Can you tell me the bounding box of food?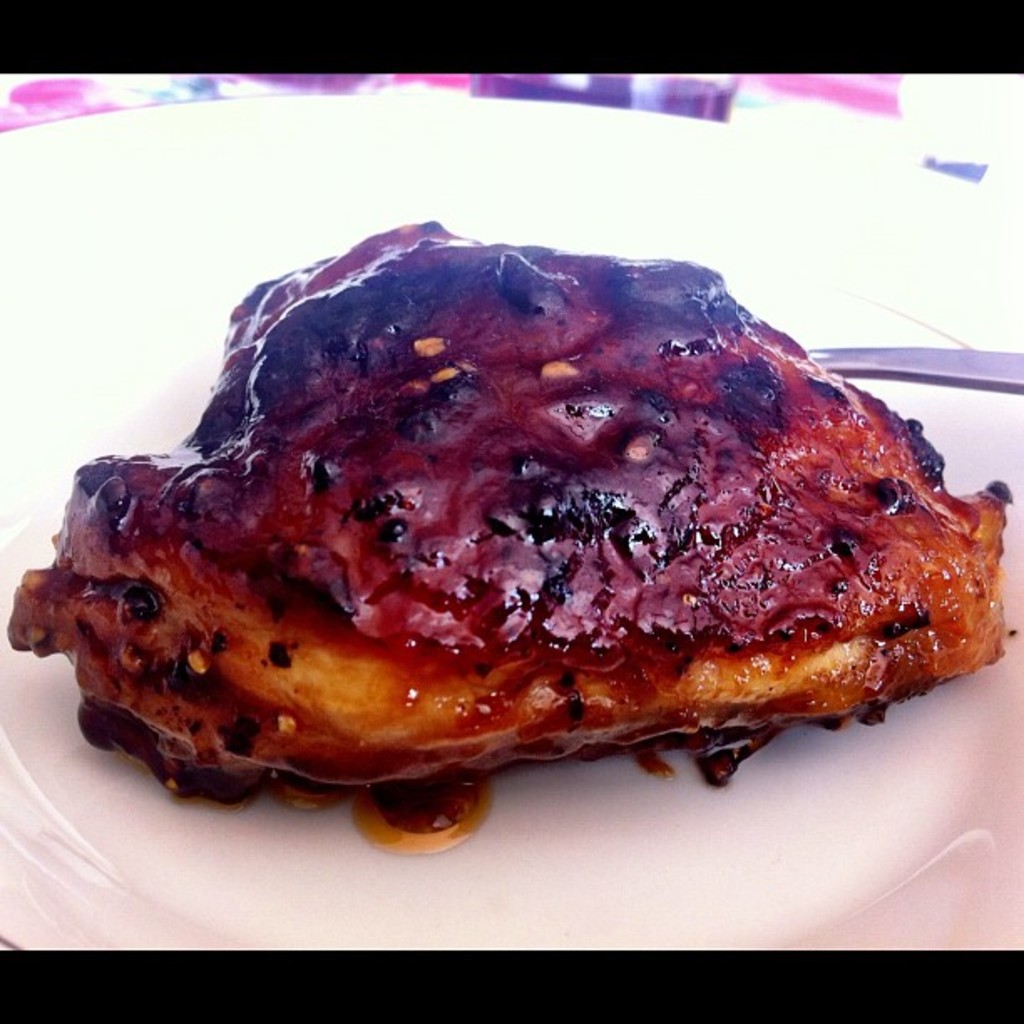
(32,194,1023,832).
